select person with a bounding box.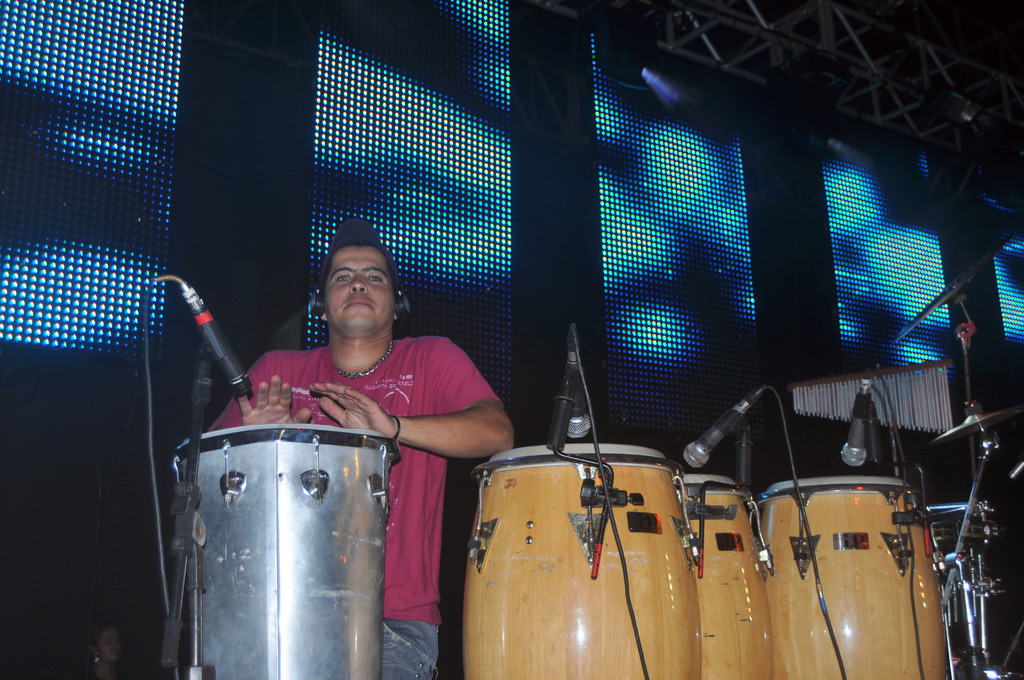
box=[205, 214, 515, 679].
